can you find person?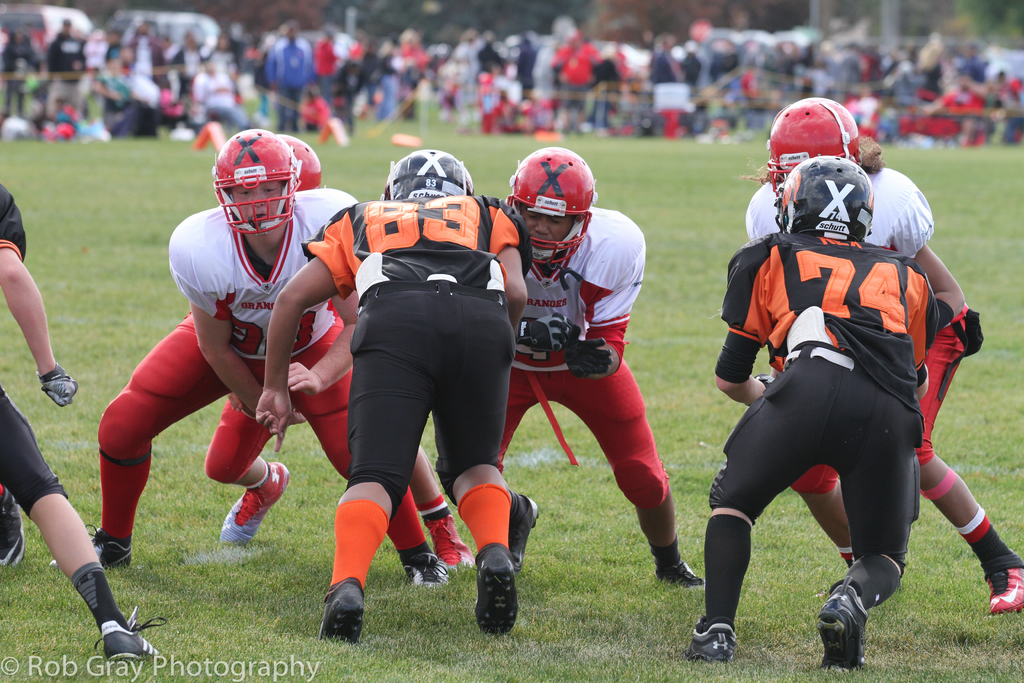
Yes, bounding box: [0, 183, 168, 661].
